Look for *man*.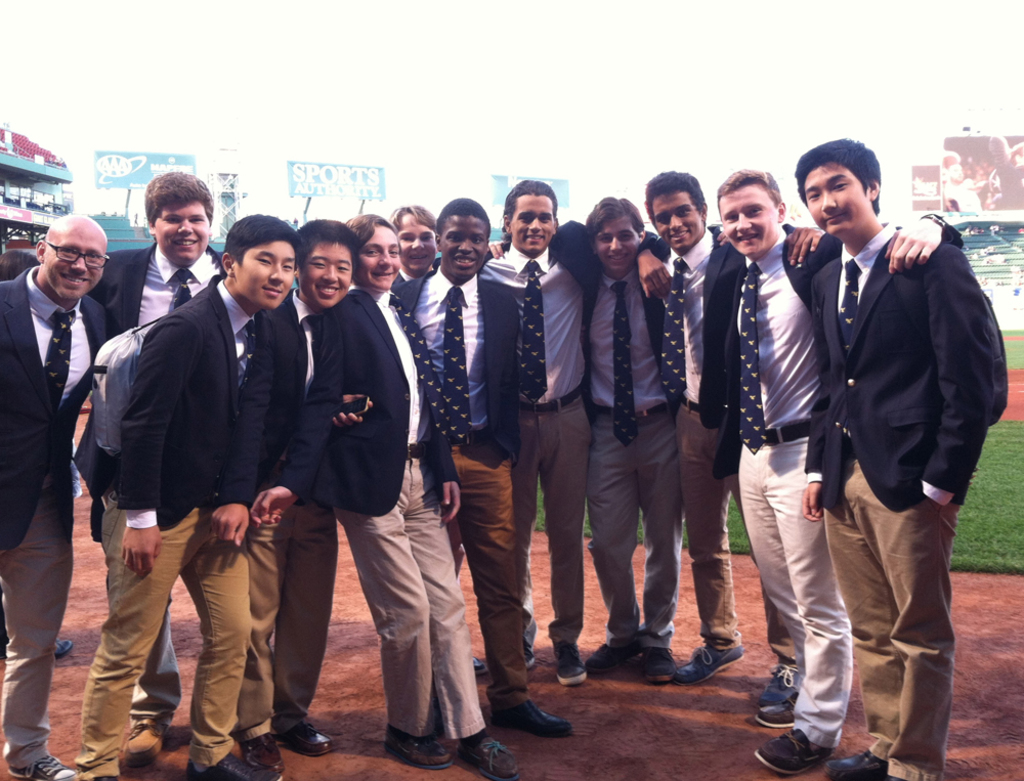
Found: 712 169 967 774.
